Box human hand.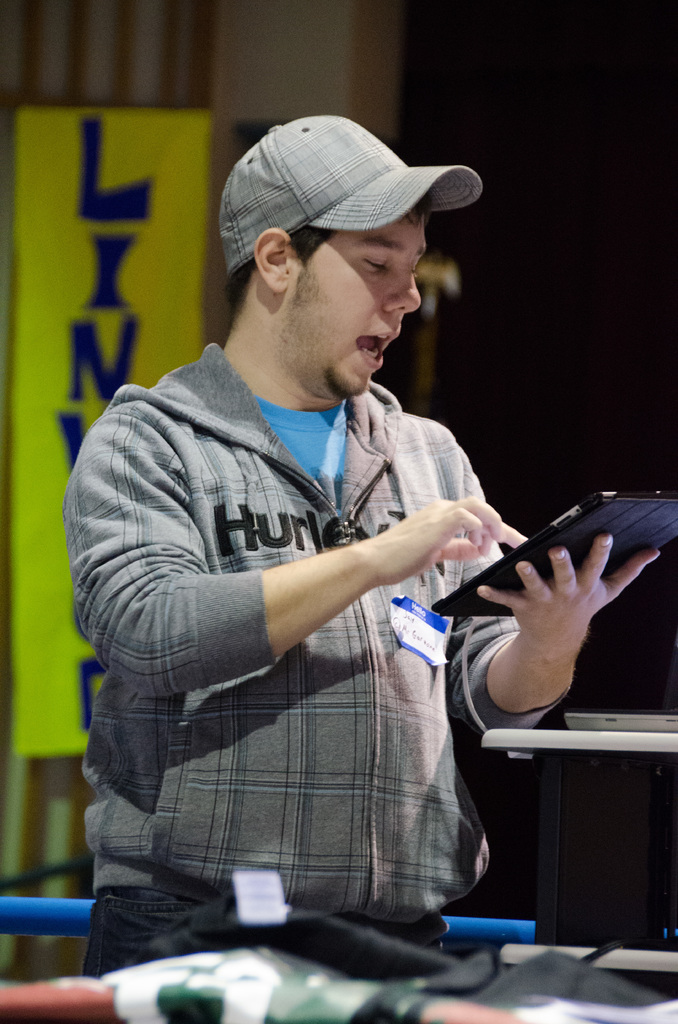
369 493 532 586.
